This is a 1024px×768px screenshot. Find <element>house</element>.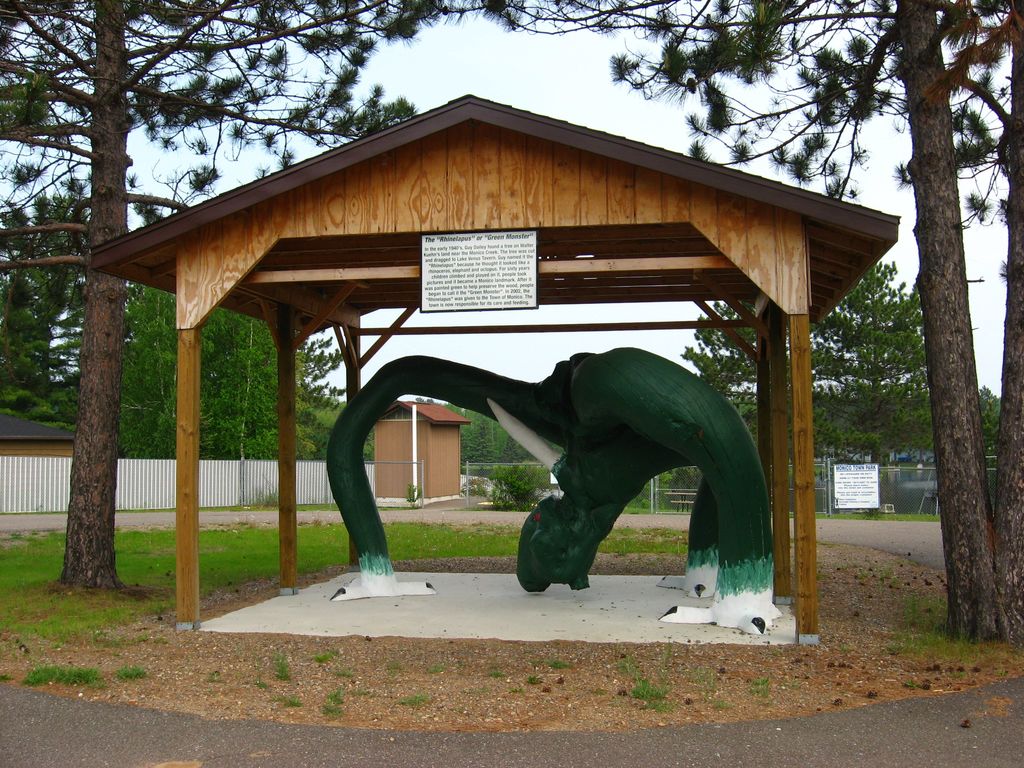
Bounding box: BBox(377, 392, 472, 501).
